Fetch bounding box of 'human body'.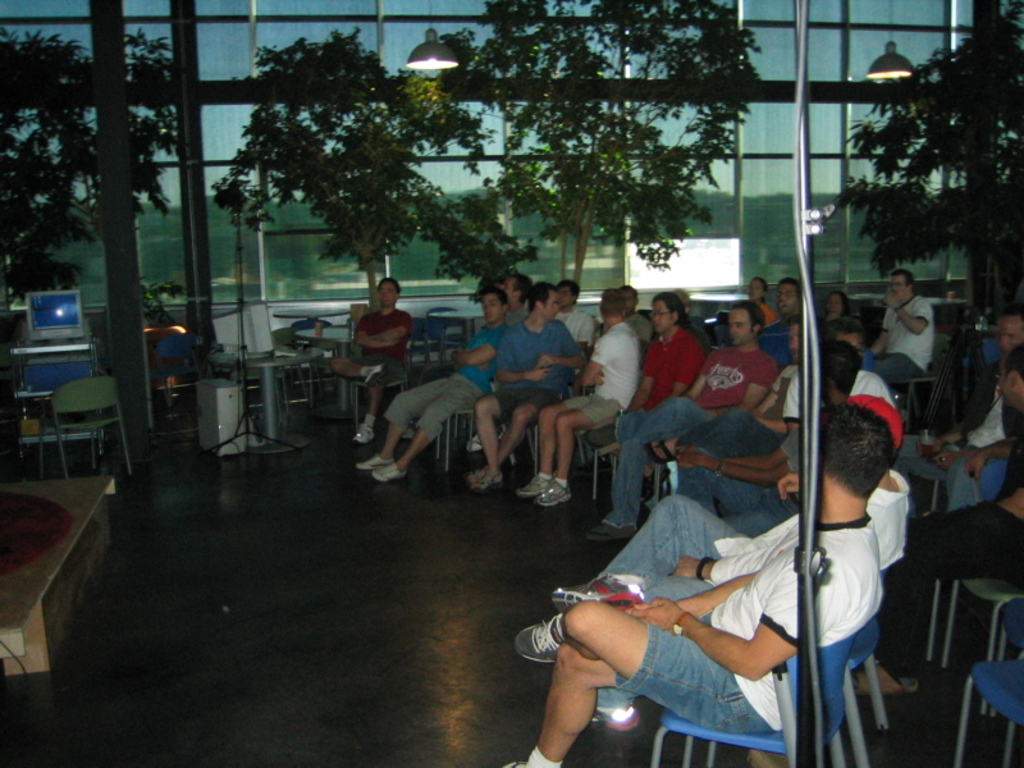
Bbox: 842 413 1023 700.
